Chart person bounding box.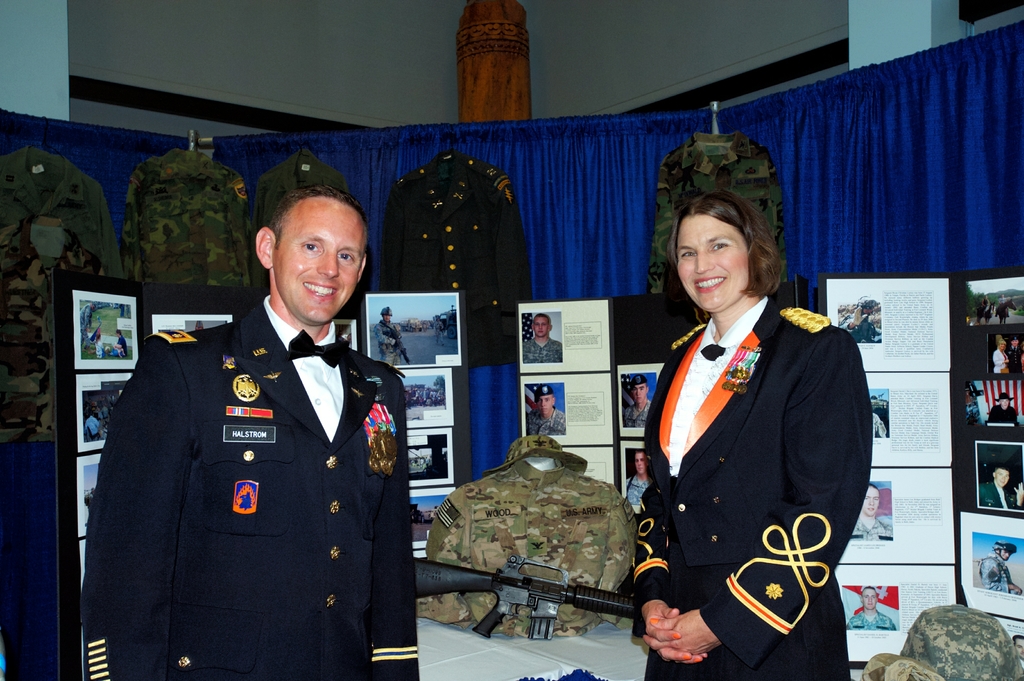
Charted: select_region(102, 175, 412, 680).
